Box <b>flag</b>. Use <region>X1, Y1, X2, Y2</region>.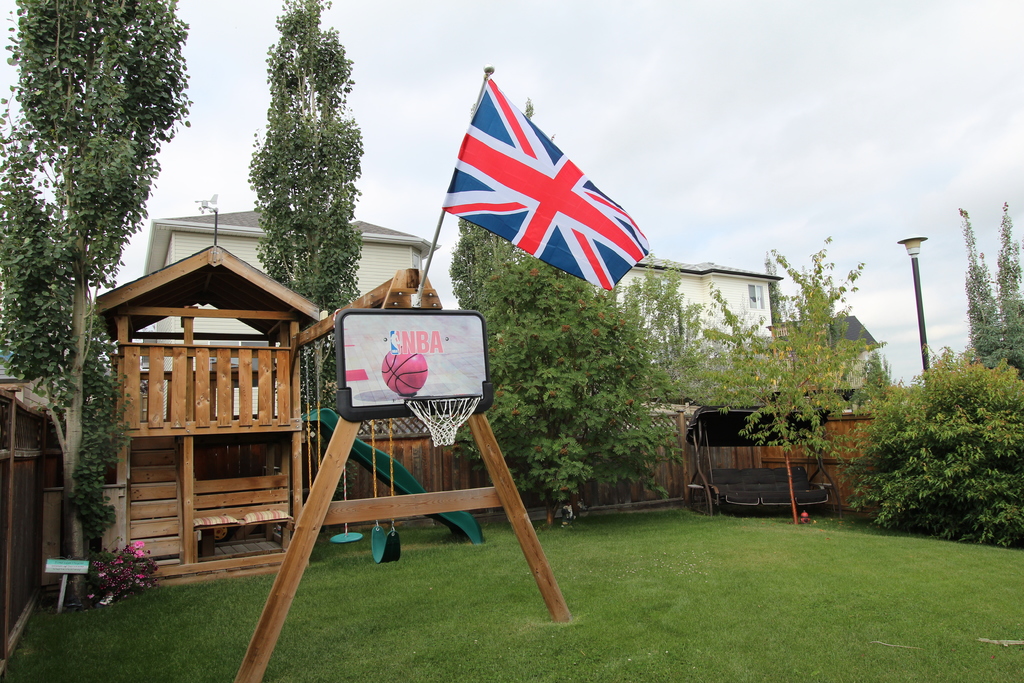
<region>440, 71, 657, 288</region>.
